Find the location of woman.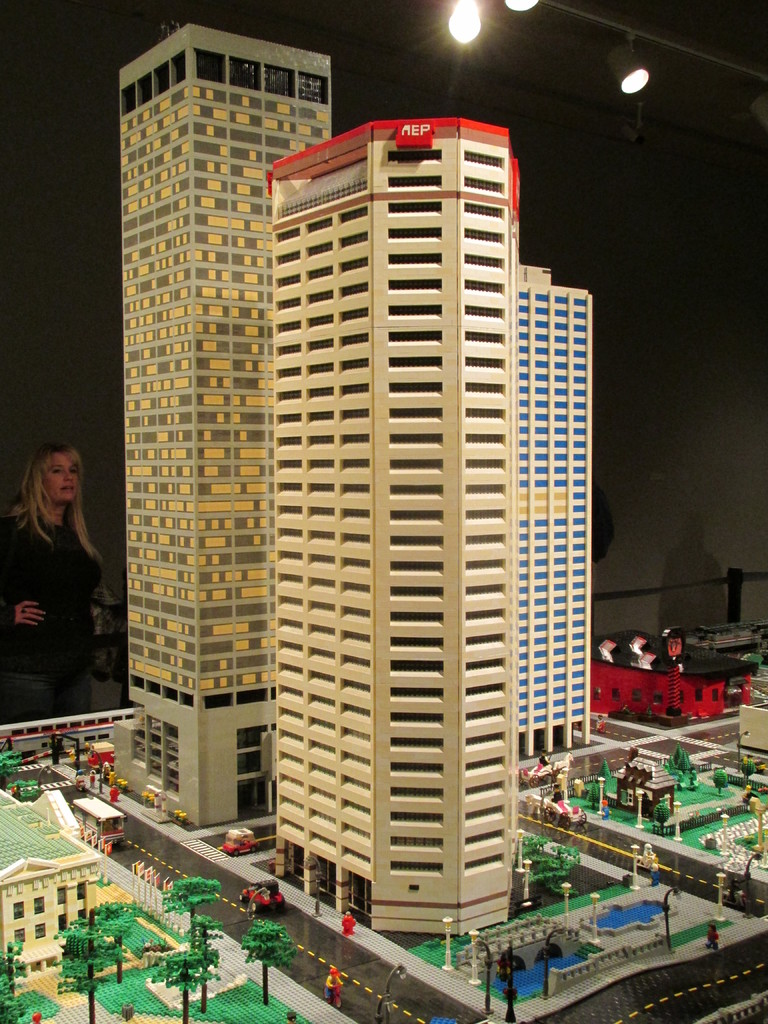
Location: (left=6, top=416, right=113, bottom=739).
